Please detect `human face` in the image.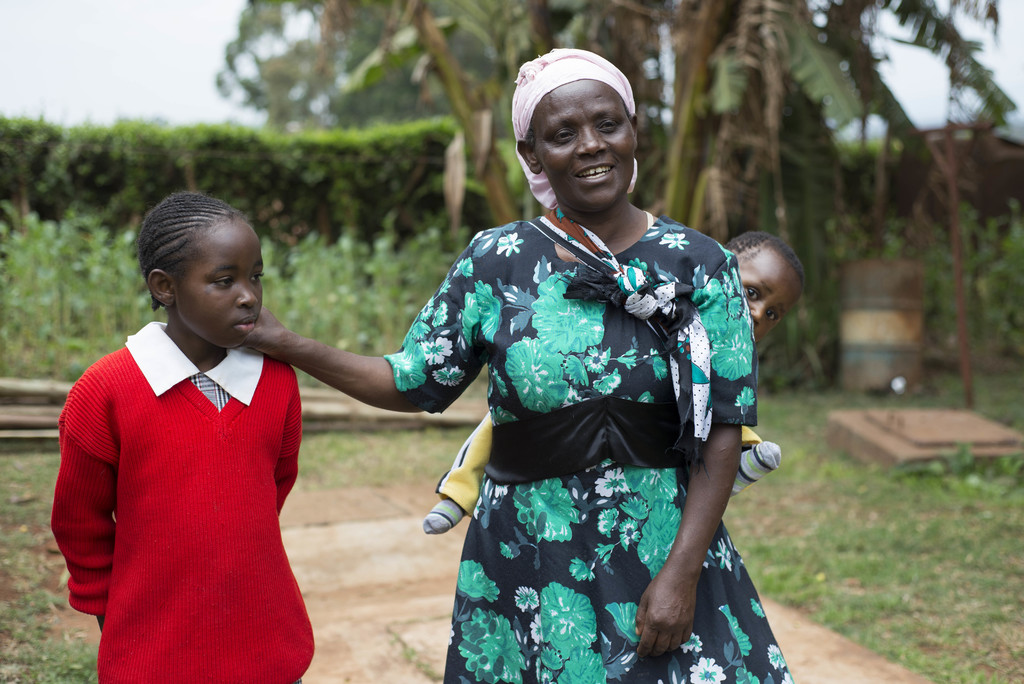
[x1=173, y1=218, x2=264, y2=350].
